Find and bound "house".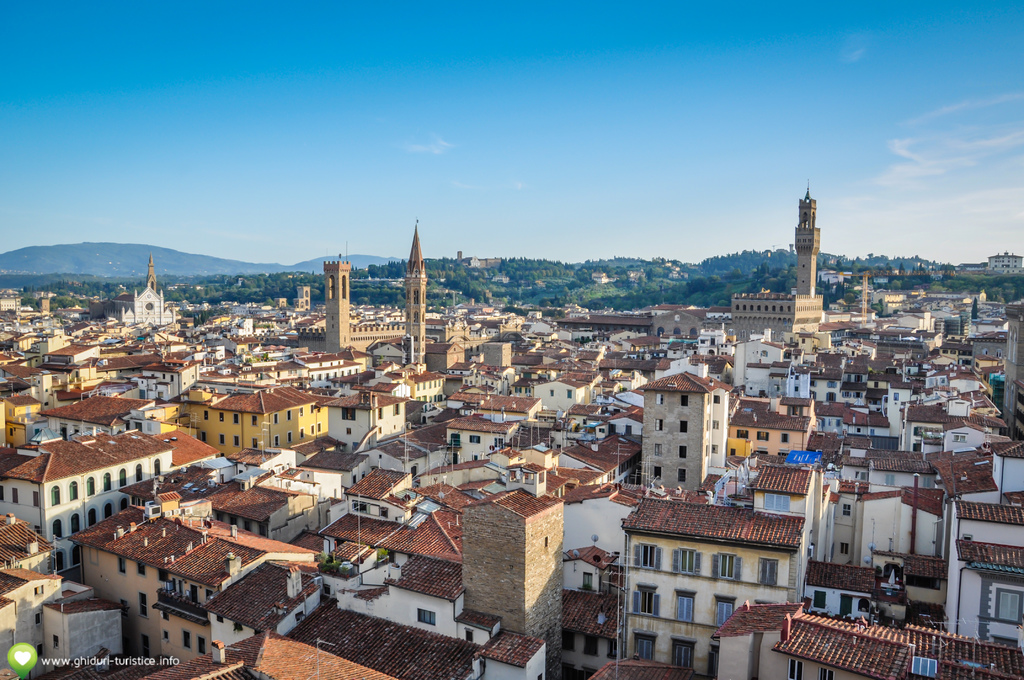
Bound: 861:485:909:565.
